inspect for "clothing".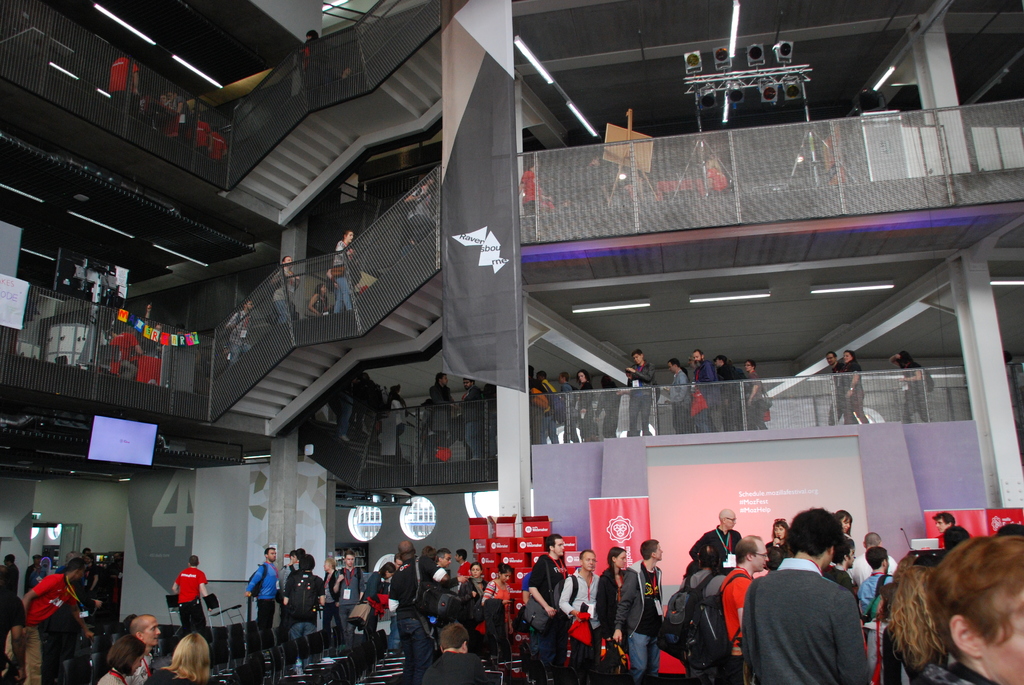
Inspection: [900, 363, 936, 423].
